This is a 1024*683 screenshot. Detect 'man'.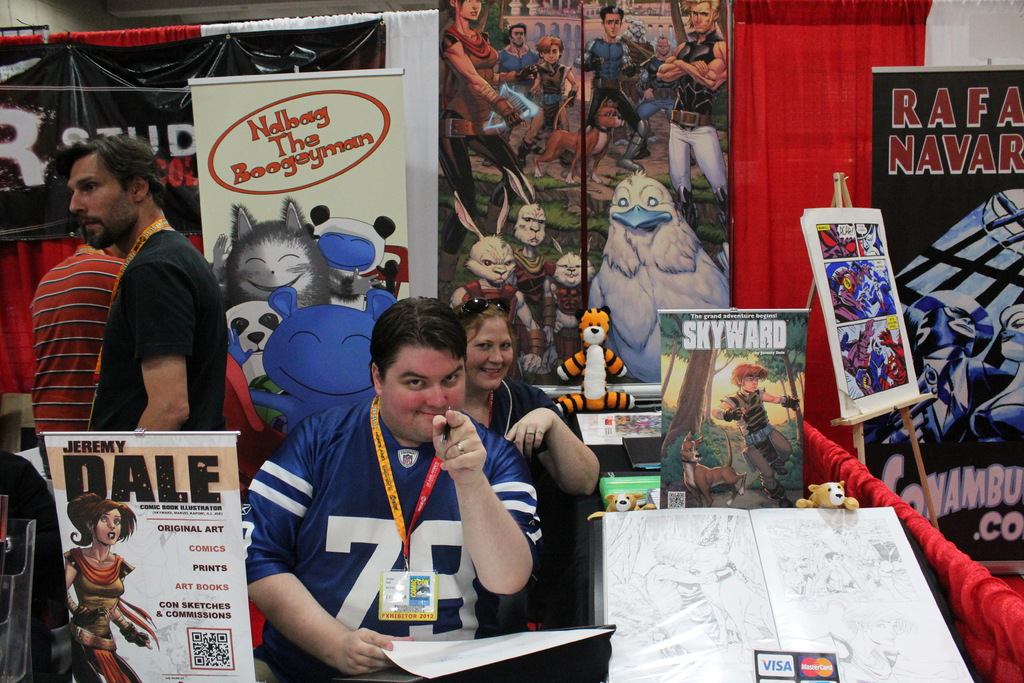
pyautogui.locateOnScreen(236, 295, 544, 682).
